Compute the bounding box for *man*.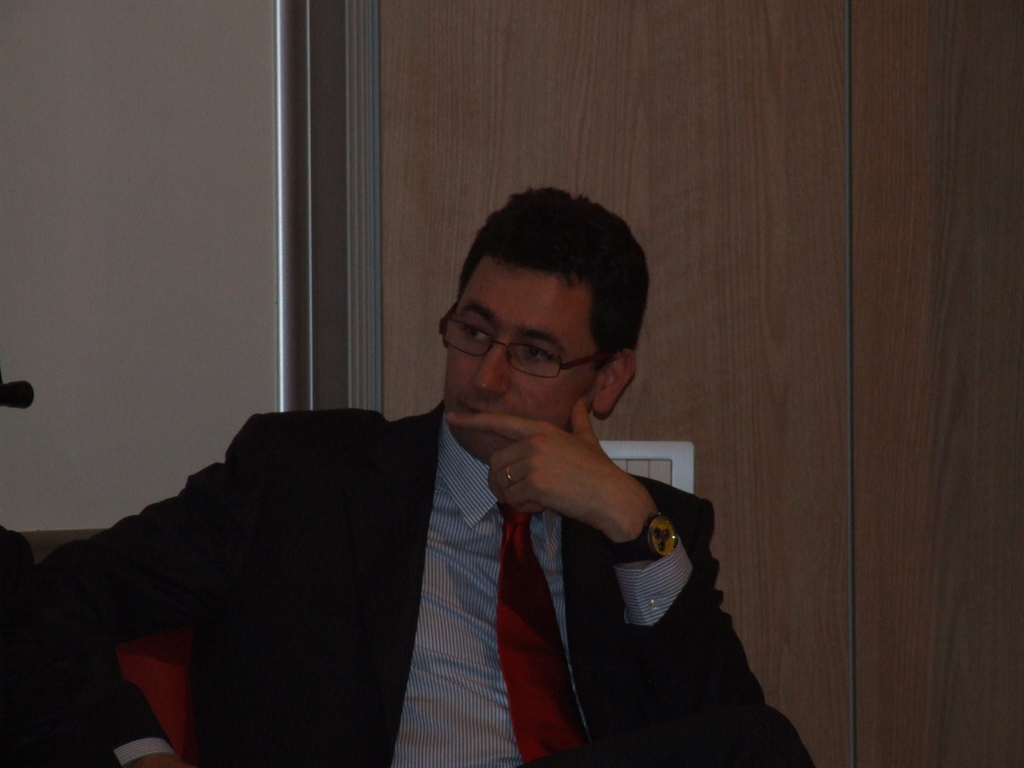
{"left": 13, "top": 184, "right": 815, "bottom": 767}.
